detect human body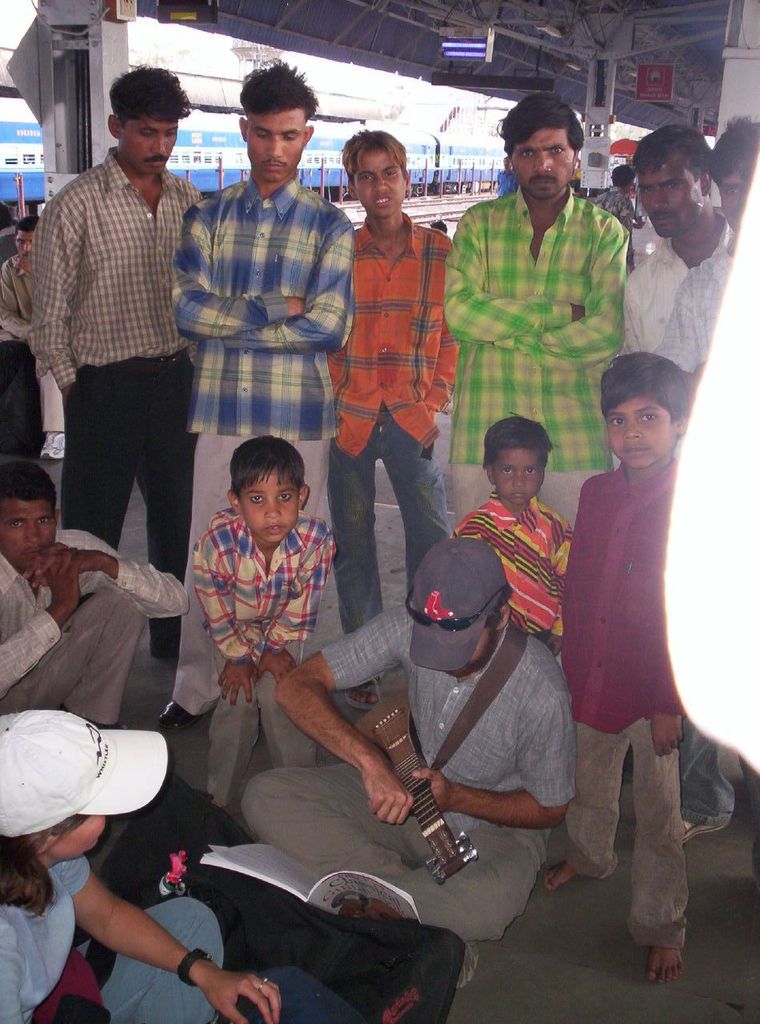
<box>339,122,454,675</box>
